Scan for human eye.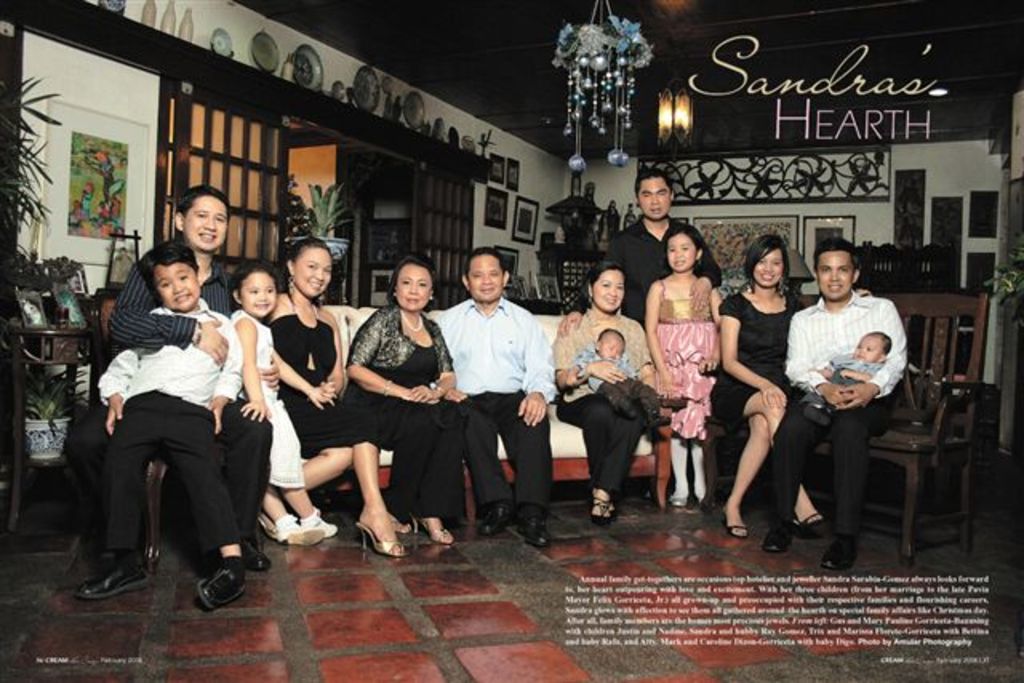
Scan result: pyautogui.locateOnScreen(251, 288, 262, 293).
